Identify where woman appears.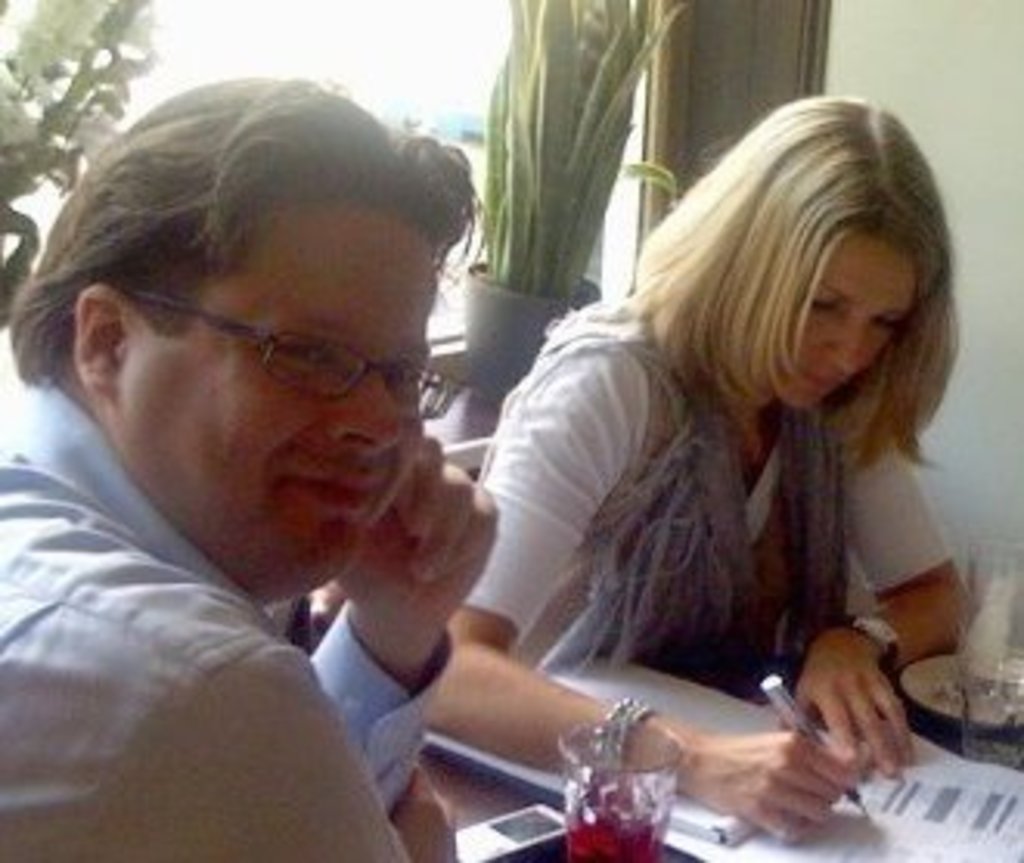
Appears at {"x1": 453, "y1": 90, "x2": 987, "y2": 810}.
